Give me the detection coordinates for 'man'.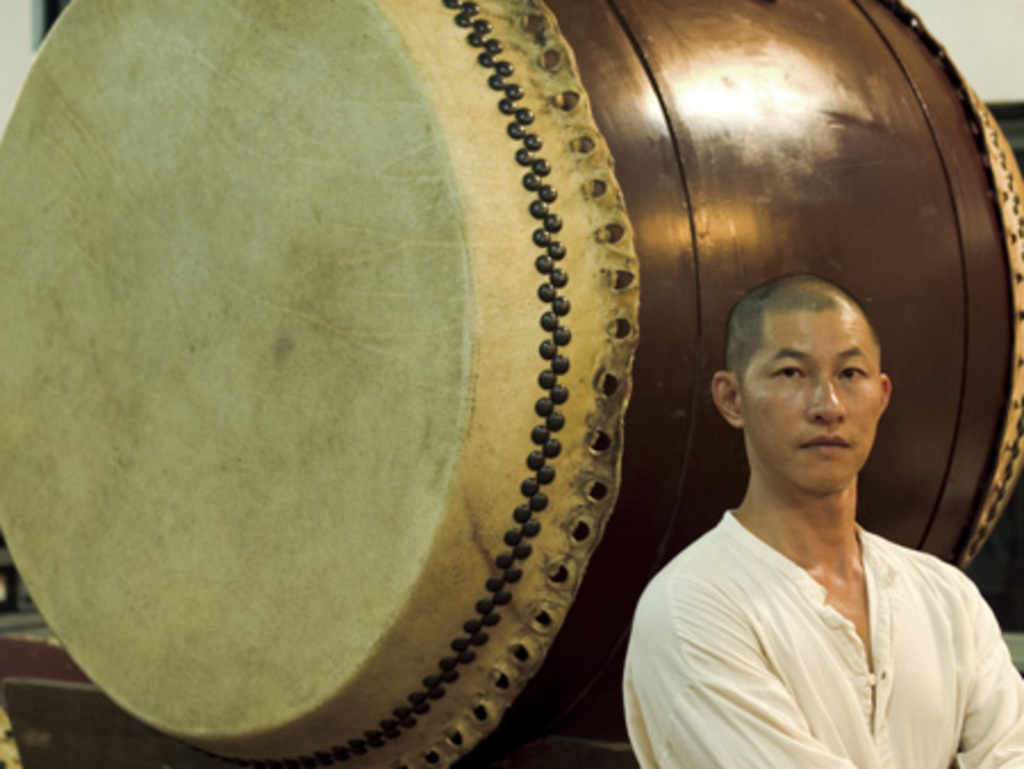
<region>624, 271, 1022, 767</region>.
